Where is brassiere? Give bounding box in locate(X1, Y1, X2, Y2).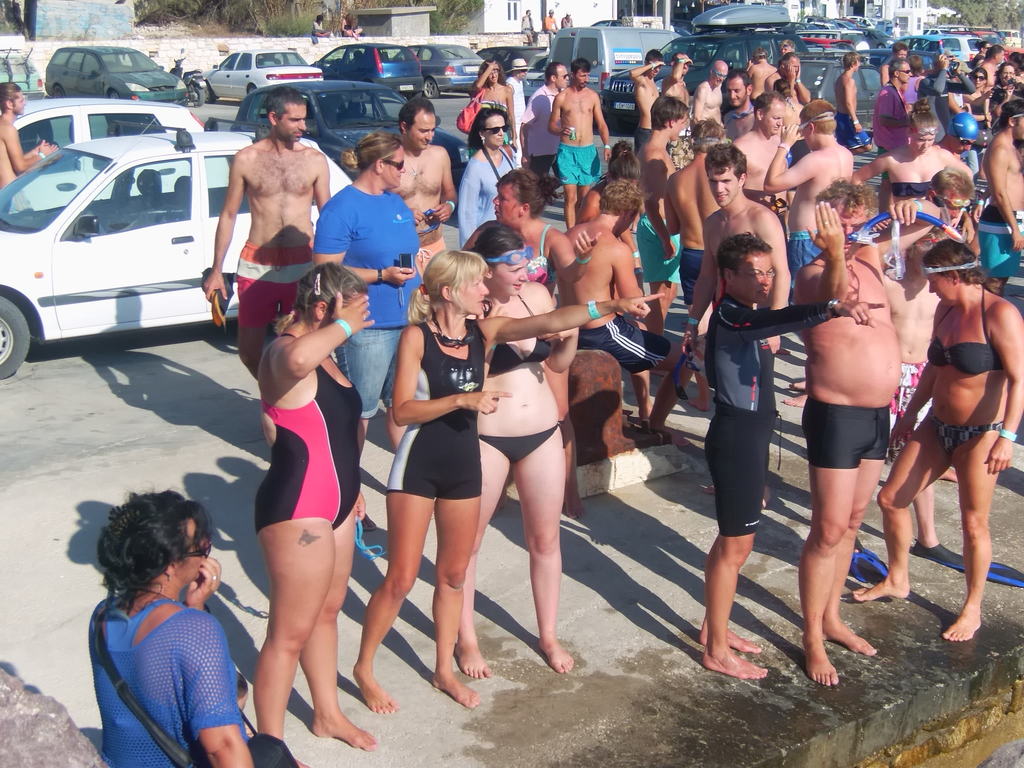
locate(892, 184, 933, 198).
